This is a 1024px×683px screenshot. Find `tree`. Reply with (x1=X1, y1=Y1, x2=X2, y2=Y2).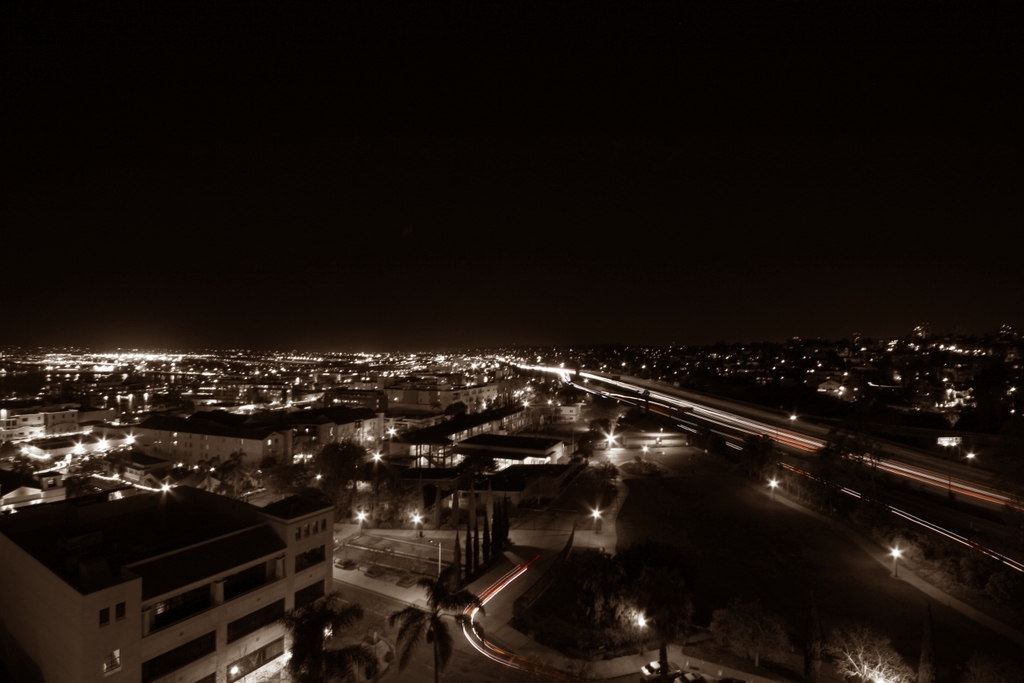
(x1=693, y1=521, x2=919, y2=682).
